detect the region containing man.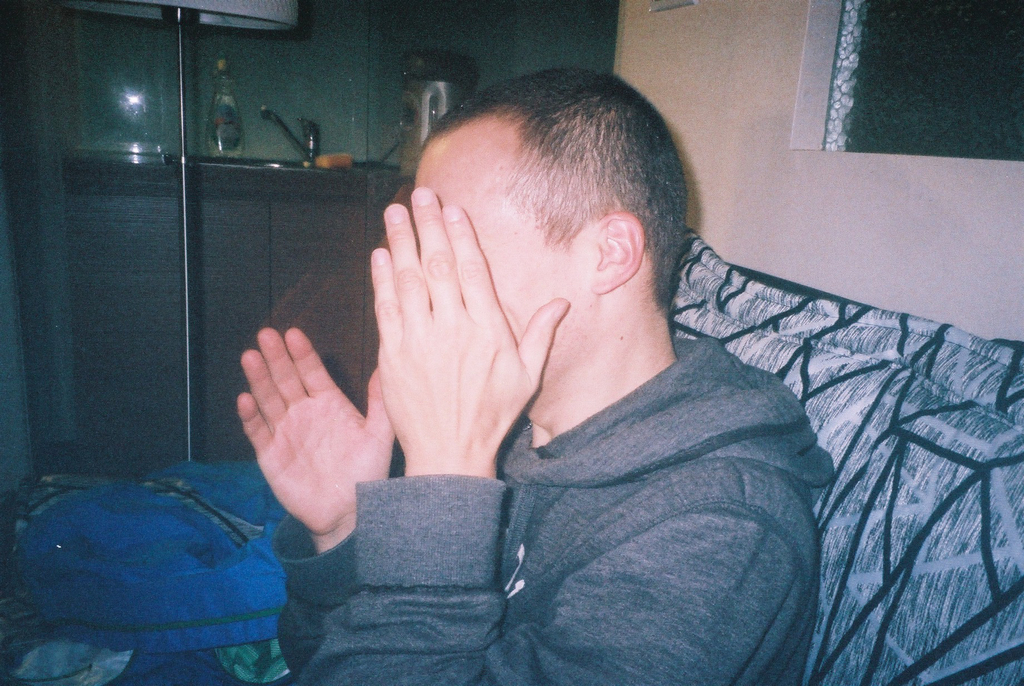
228 94 981 644.
